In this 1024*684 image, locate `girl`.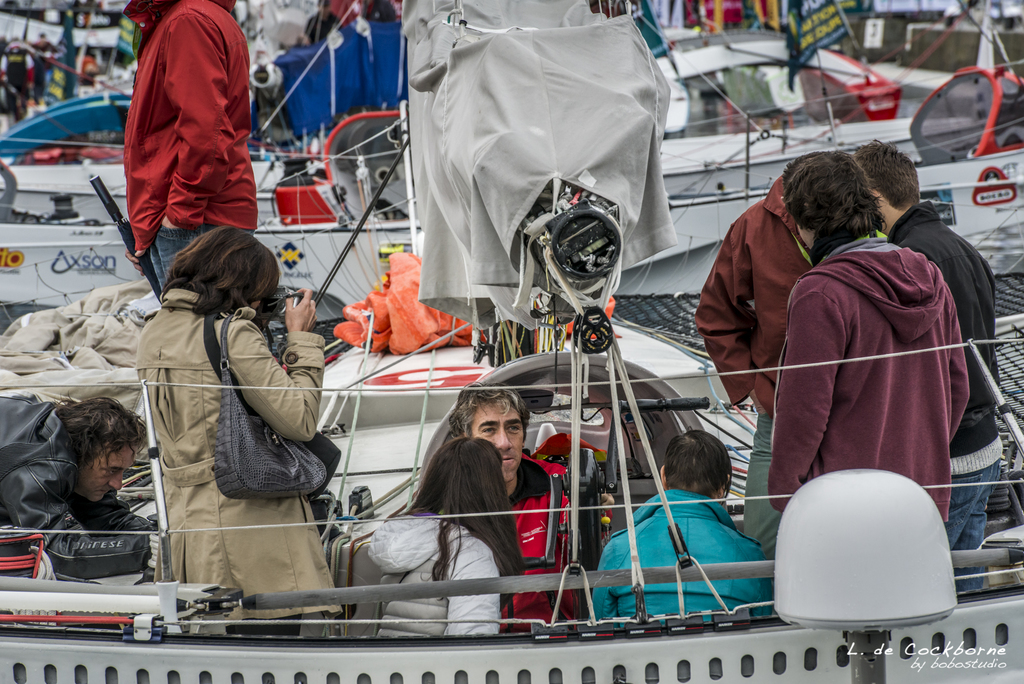
Bounding box: l=134, t=224, r=330, b=618.
